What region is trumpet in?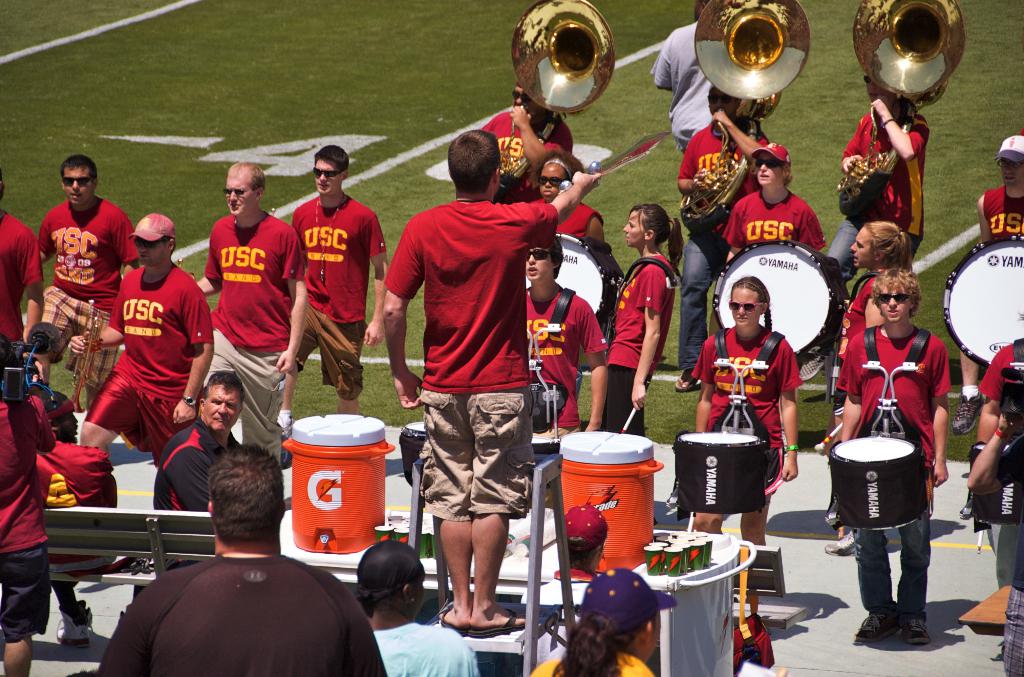
bbox(62, 302, 109, 414).
